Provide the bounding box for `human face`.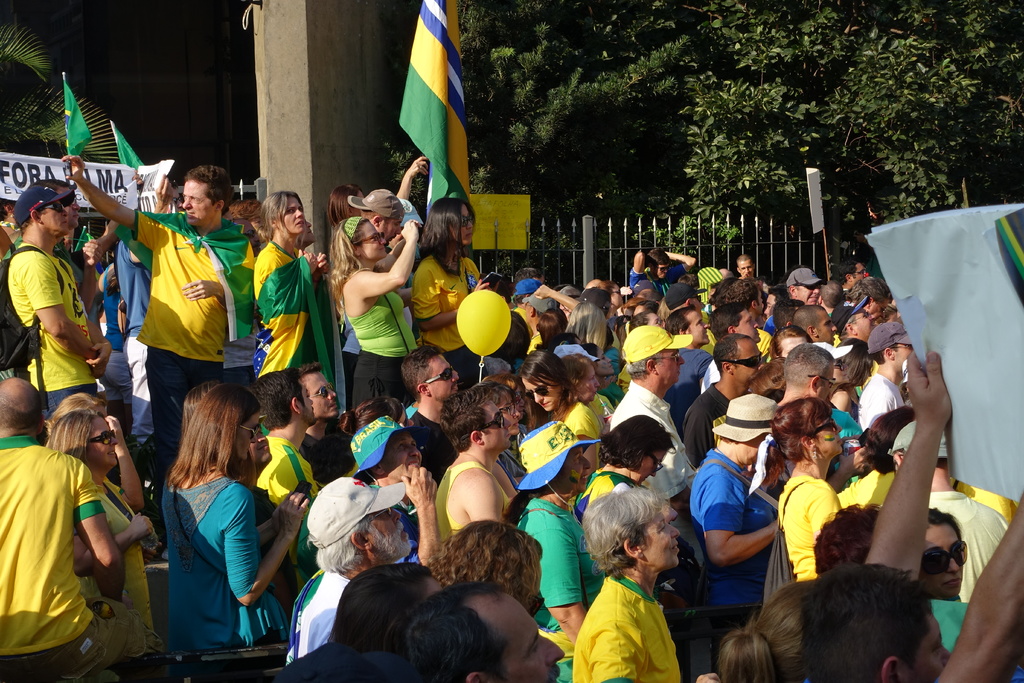
792, 286, 821, 306.
